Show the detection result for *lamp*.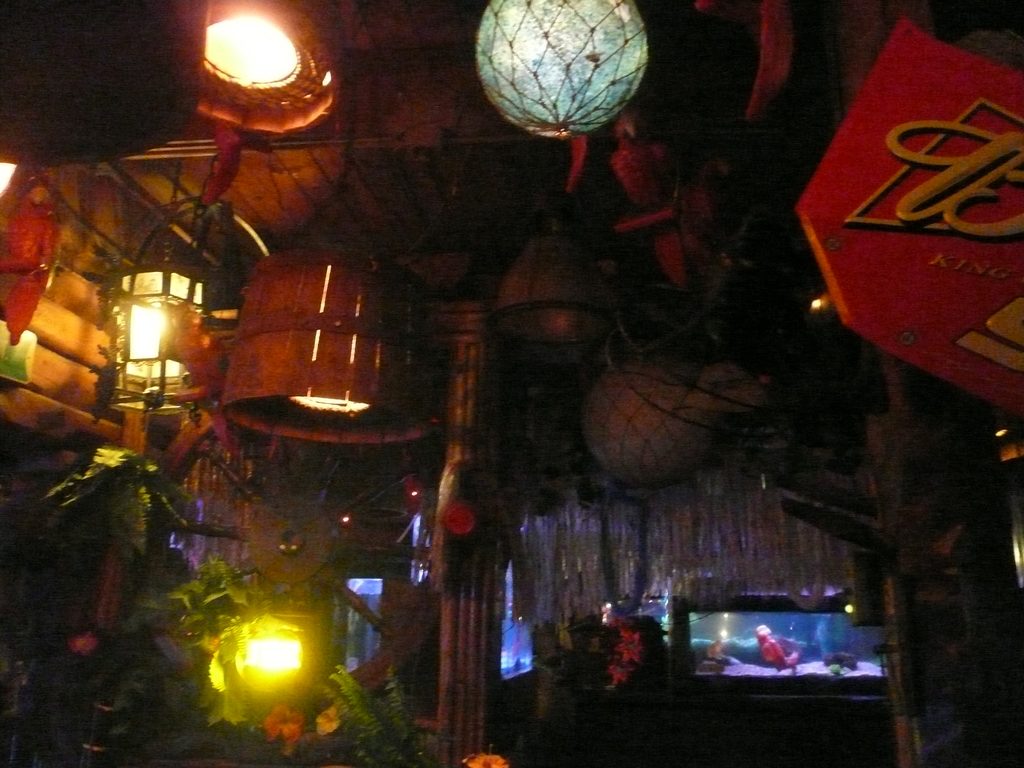
[x1=0, y1=147, x2=17, y2=206].
